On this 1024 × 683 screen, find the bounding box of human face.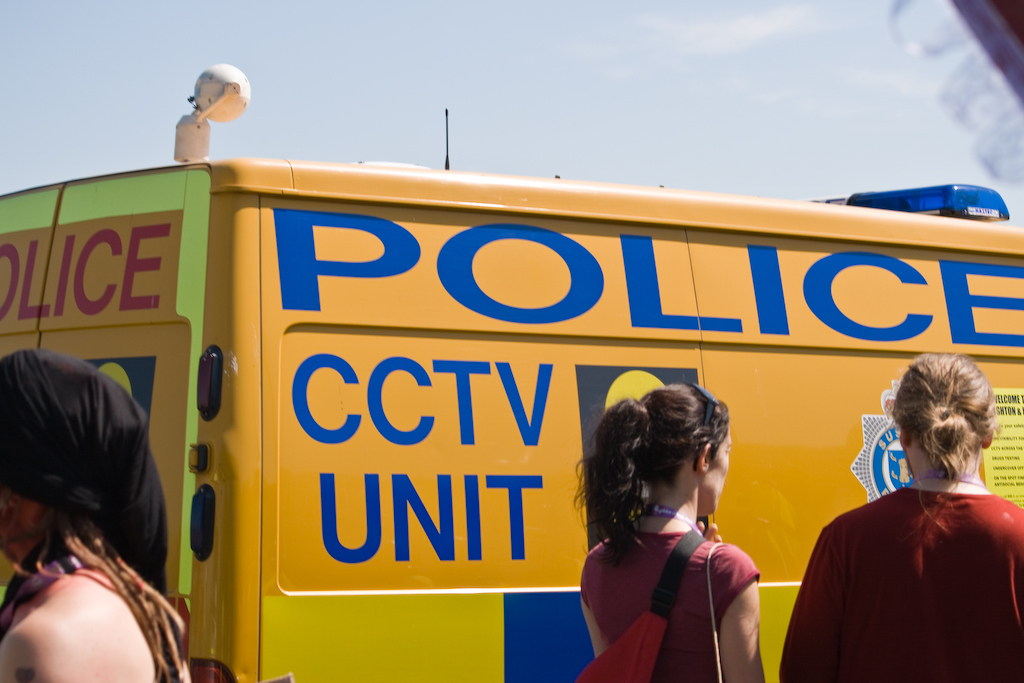
Bounding box: box=[710, 424, 736, 515].
